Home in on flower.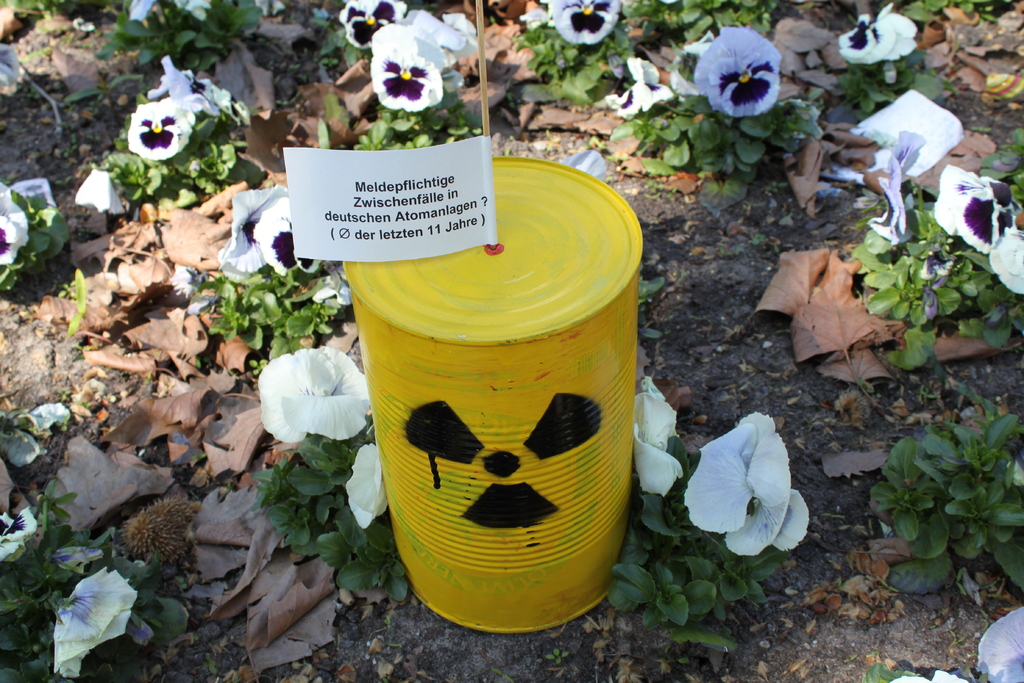
Homed in at (left=681, top=410, right=814, bottom=557).
